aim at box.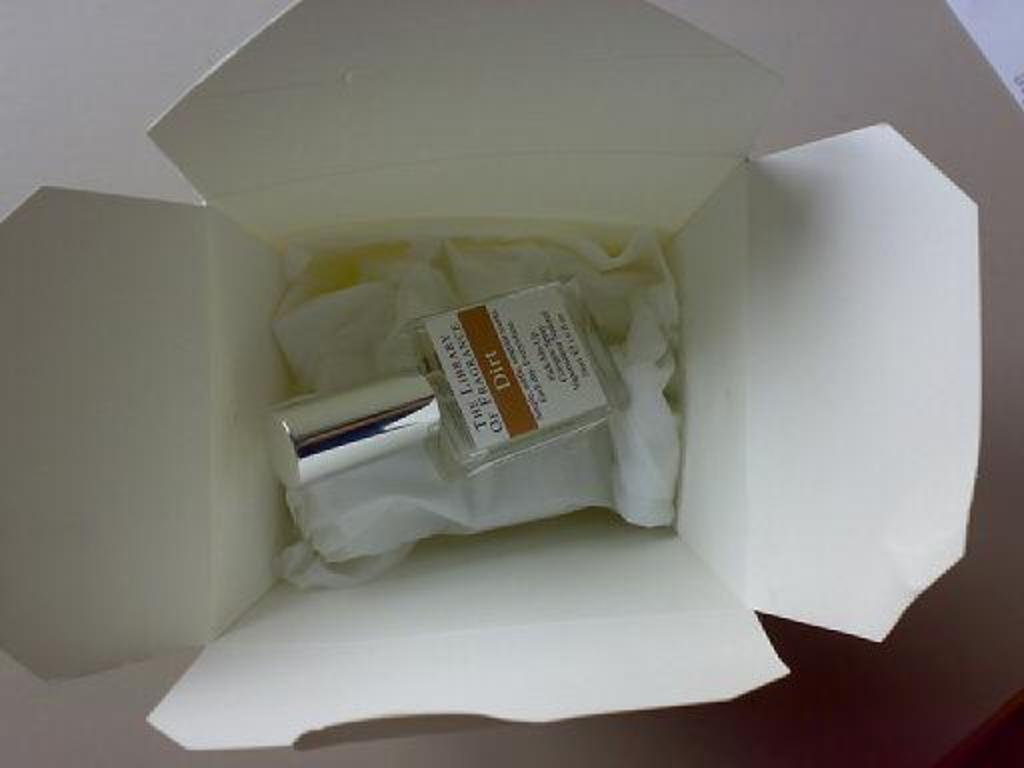
Aimed at [left=0, top=0, right=978, bottom=752].
